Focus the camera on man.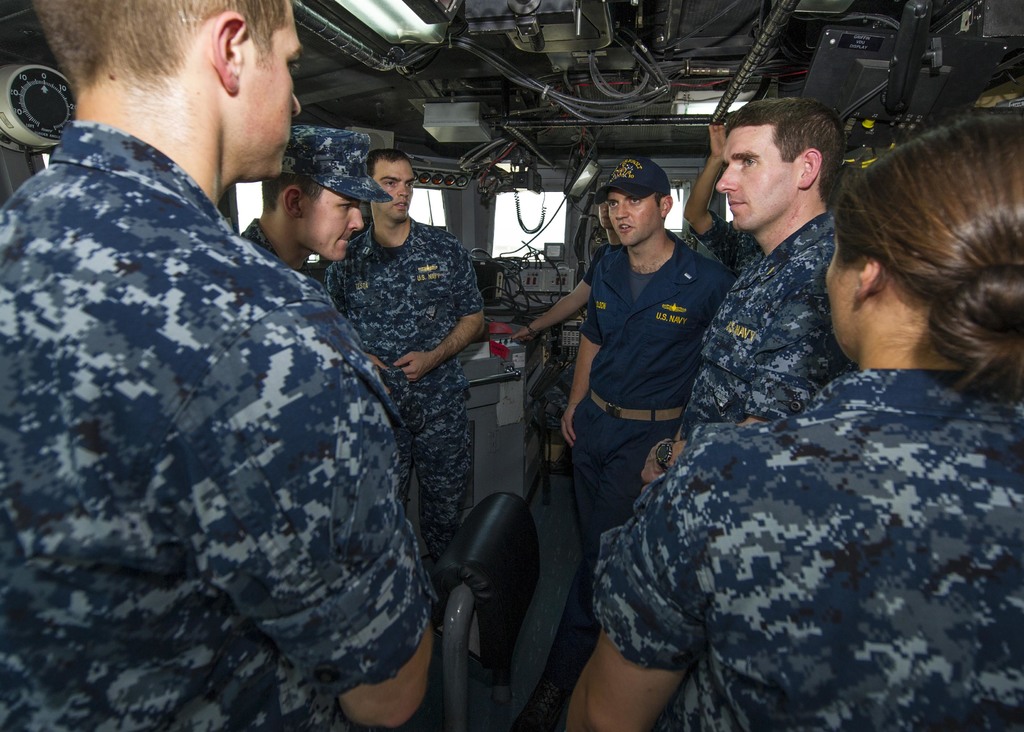
Focus region: (220, 124, 388, 311).
